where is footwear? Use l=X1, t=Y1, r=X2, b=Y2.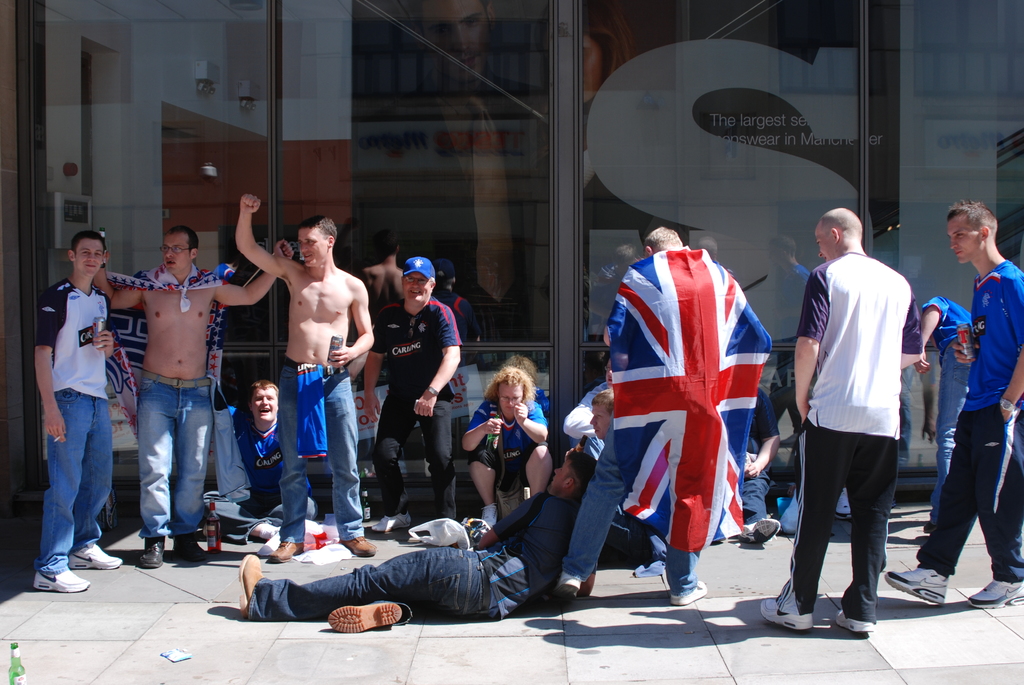
l=68, t=544, r=122, b=570.
